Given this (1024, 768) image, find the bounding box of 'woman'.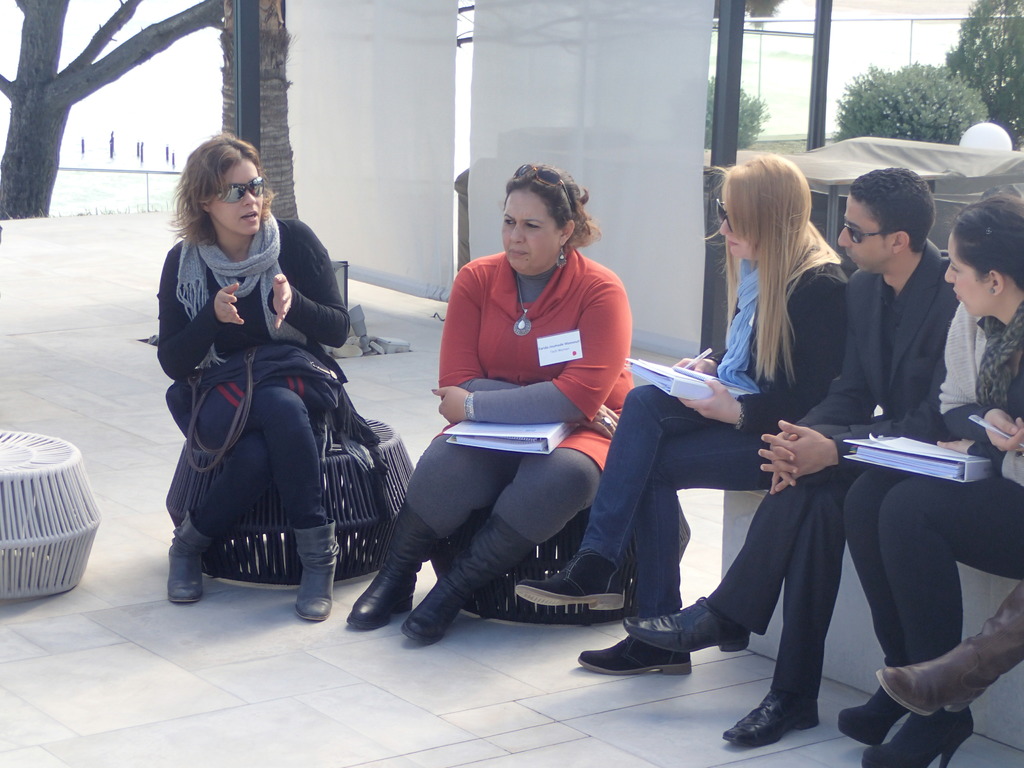
box=[158, 130, 352, 623].
